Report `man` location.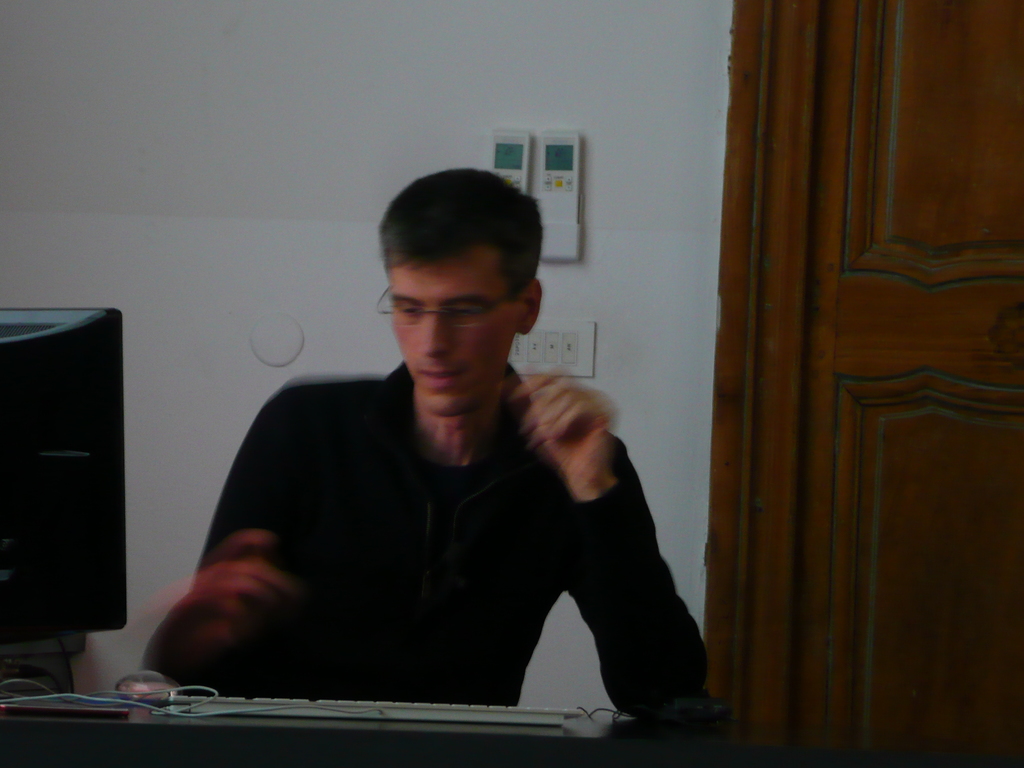
Report: box=[176, 180, 715, 730].
